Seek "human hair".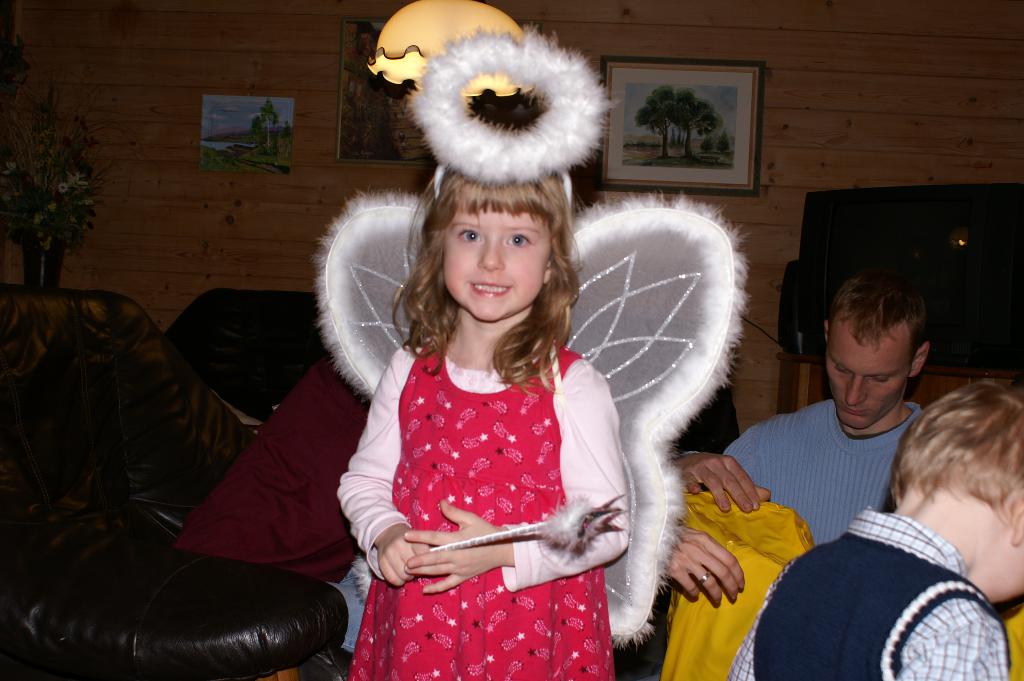
(824, 270, 927, 352).
